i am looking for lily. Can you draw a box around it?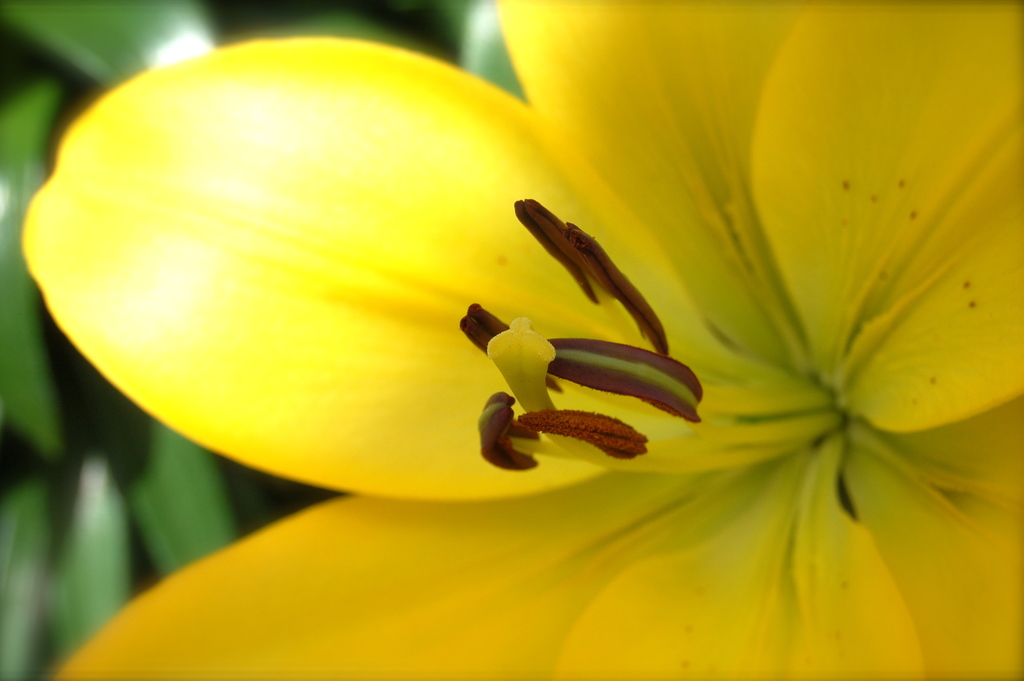
Sure, the bounding box is [22,4,1021,680].
